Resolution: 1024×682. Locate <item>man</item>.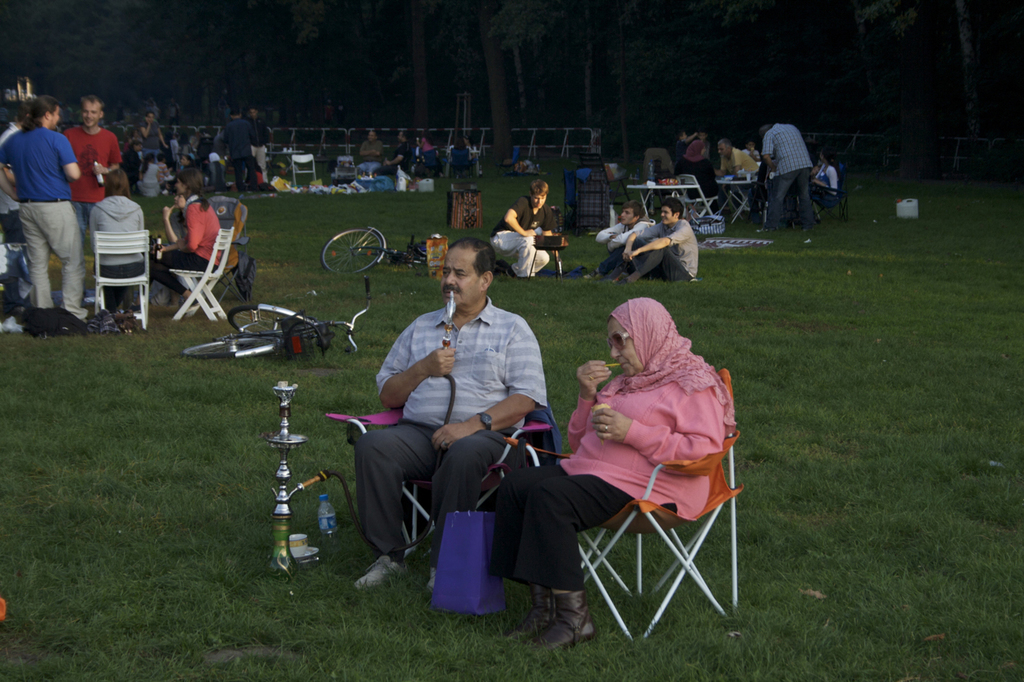
box(758, 118, 817, 231).
